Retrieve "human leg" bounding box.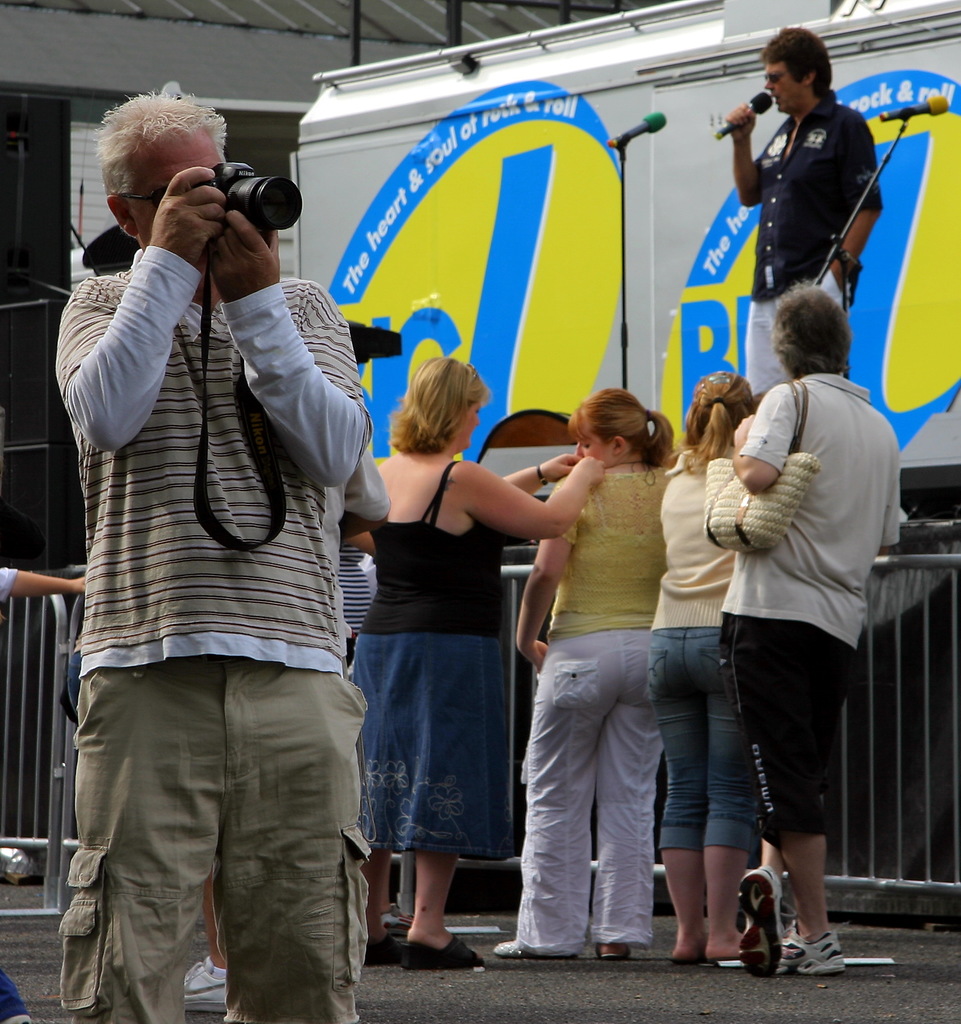
Bounding box: bbox=[370, 851, 391, 955].
